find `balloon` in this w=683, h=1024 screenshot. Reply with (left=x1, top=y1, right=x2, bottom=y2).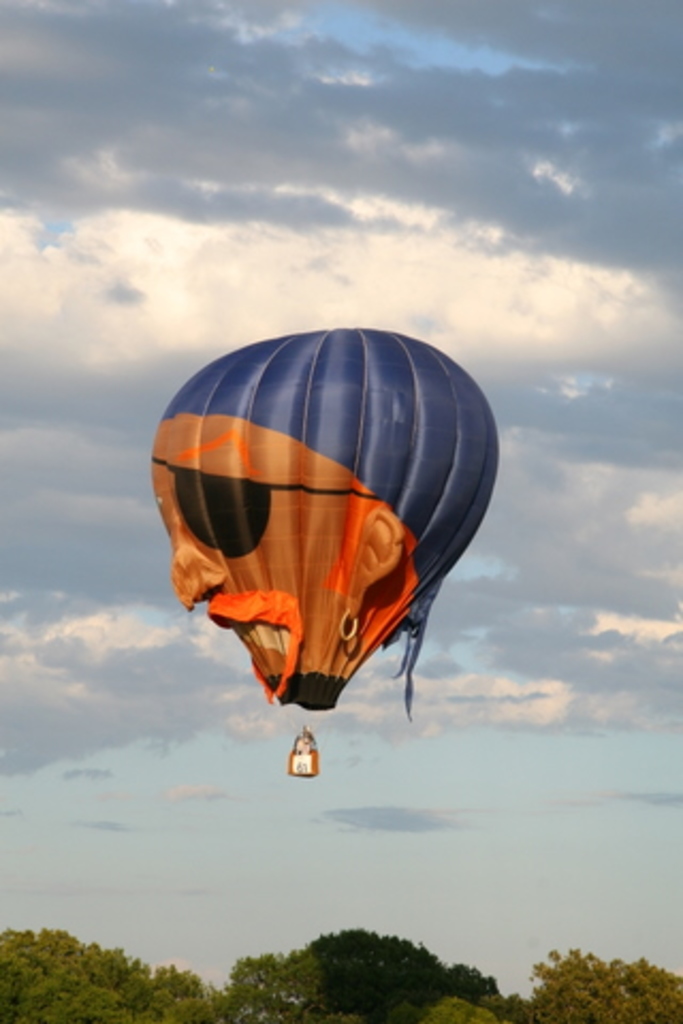
(left=147, top=326, right=499, bottom=715).
